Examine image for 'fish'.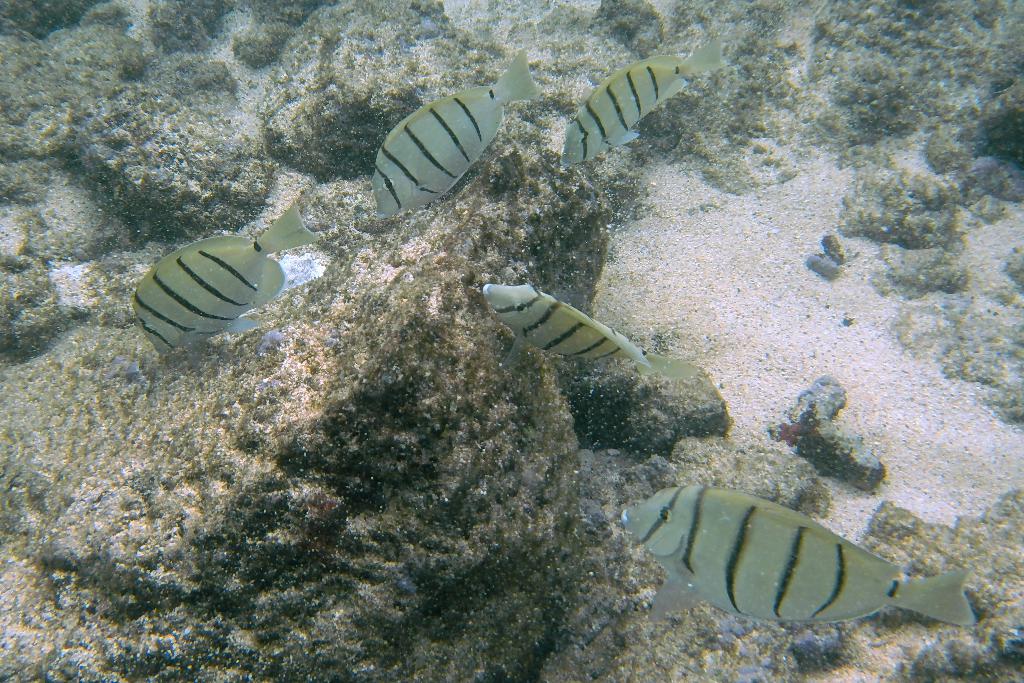
Examination result: 559/39/725/165.
